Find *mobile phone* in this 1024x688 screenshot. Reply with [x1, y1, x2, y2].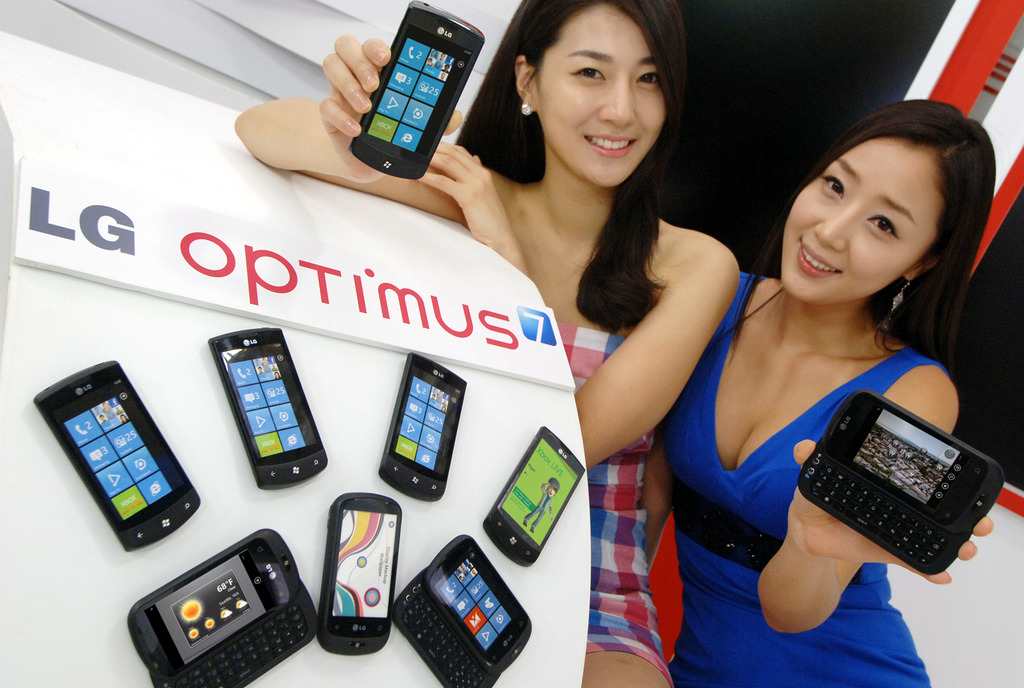
[396, 532, 530, 687].
